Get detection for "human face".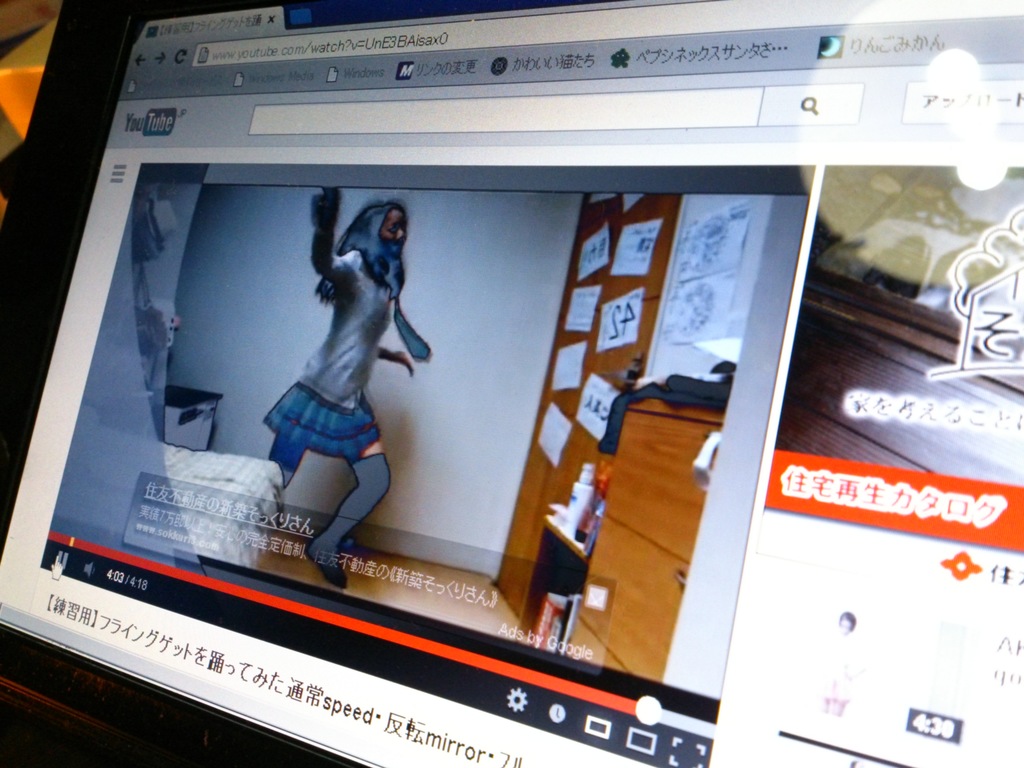
Detection: (381,207,412,262).
